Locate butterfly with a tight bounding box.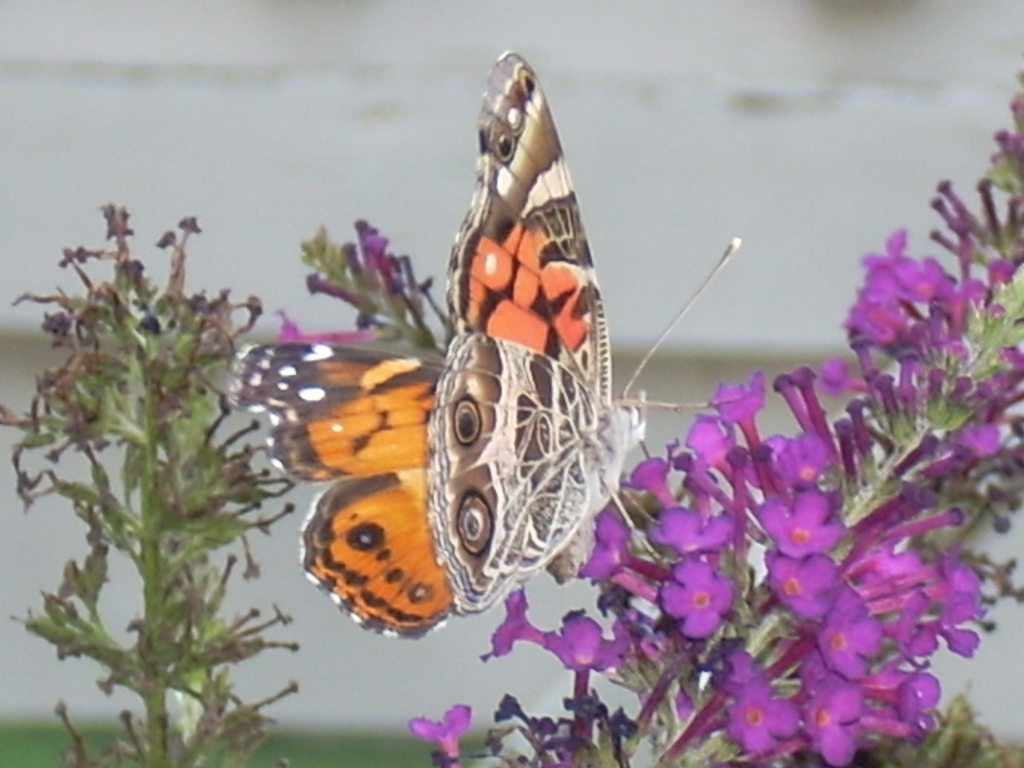
left=271, top=97, right=769, bottom=630.
